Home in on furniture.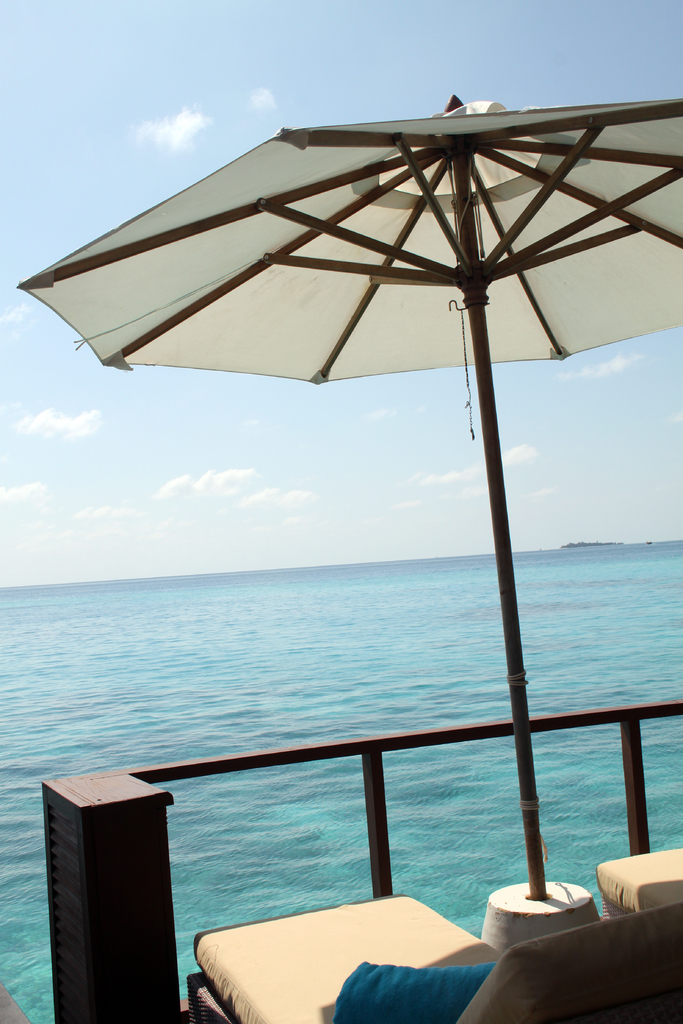
Homed in at <box>182,893,682,1023</box>.
